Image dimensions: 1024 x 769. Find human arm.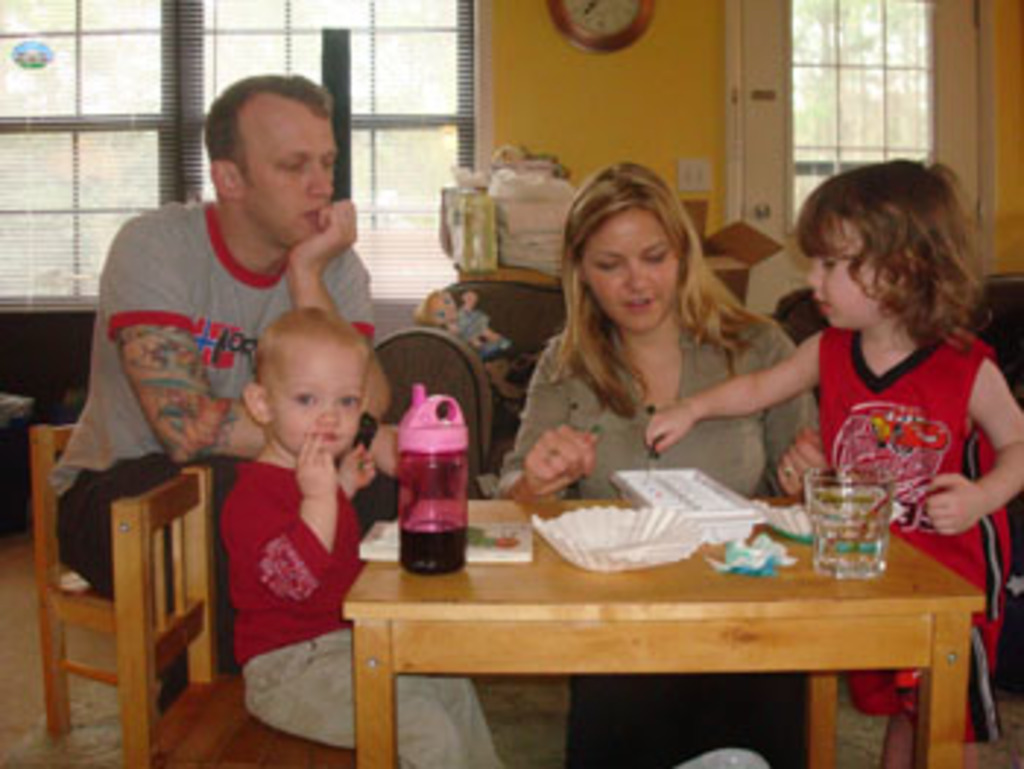
<bbox>281, 193, 374, 345</bbox>.
